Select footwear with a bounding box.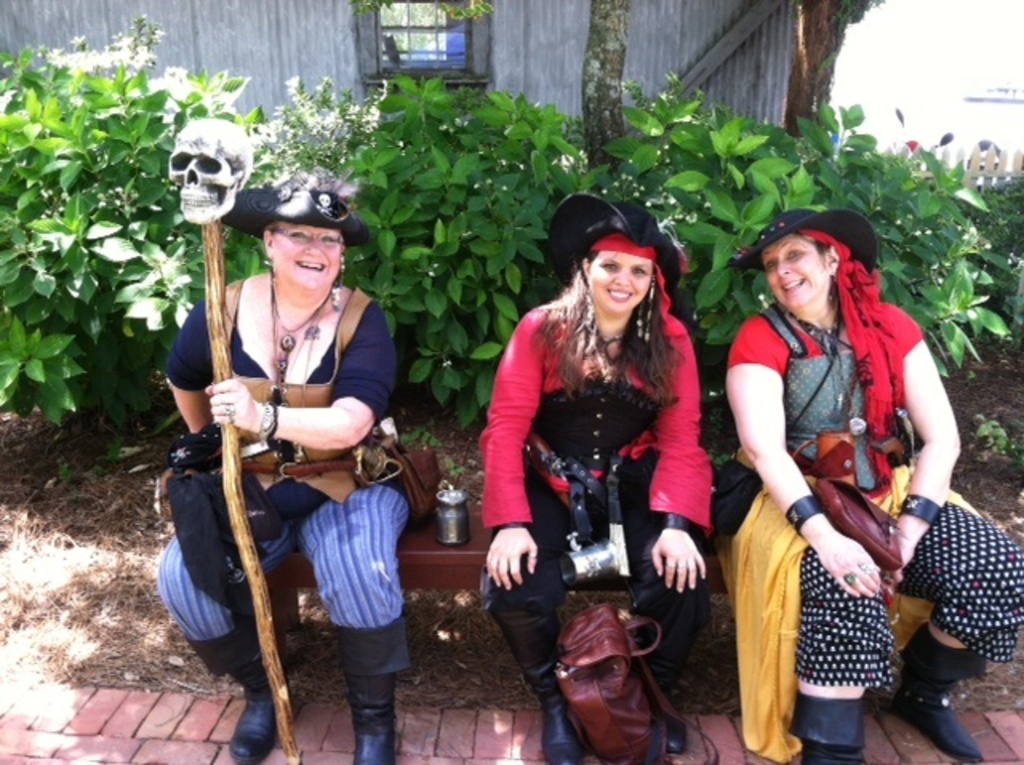
328 607 419 763.
